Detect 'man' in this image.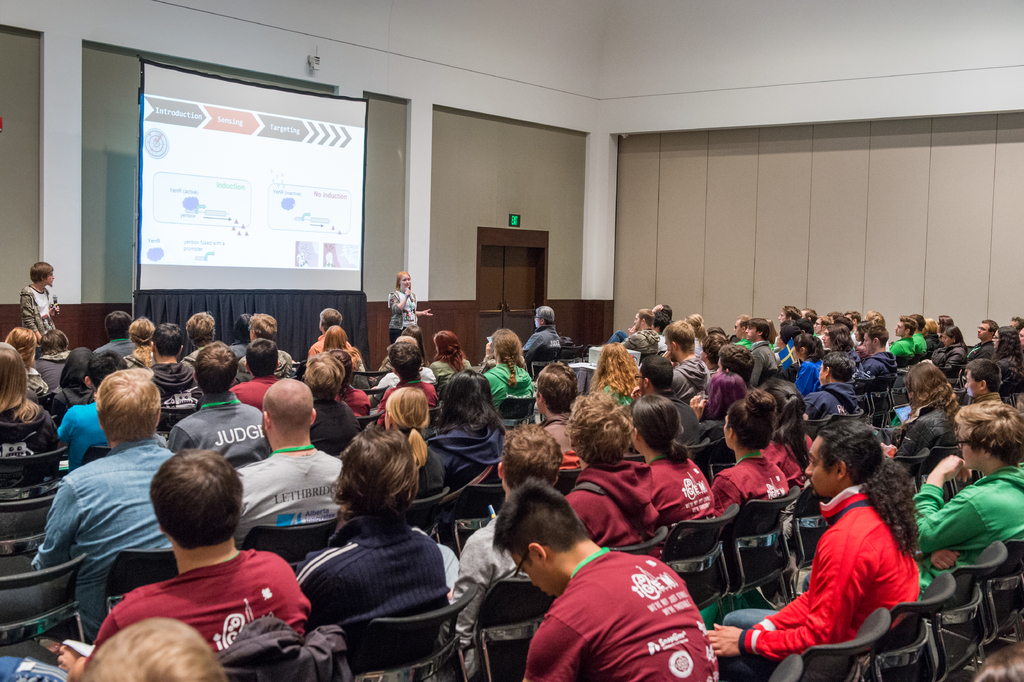
Detection: rect(282, 429, 451, 661).
